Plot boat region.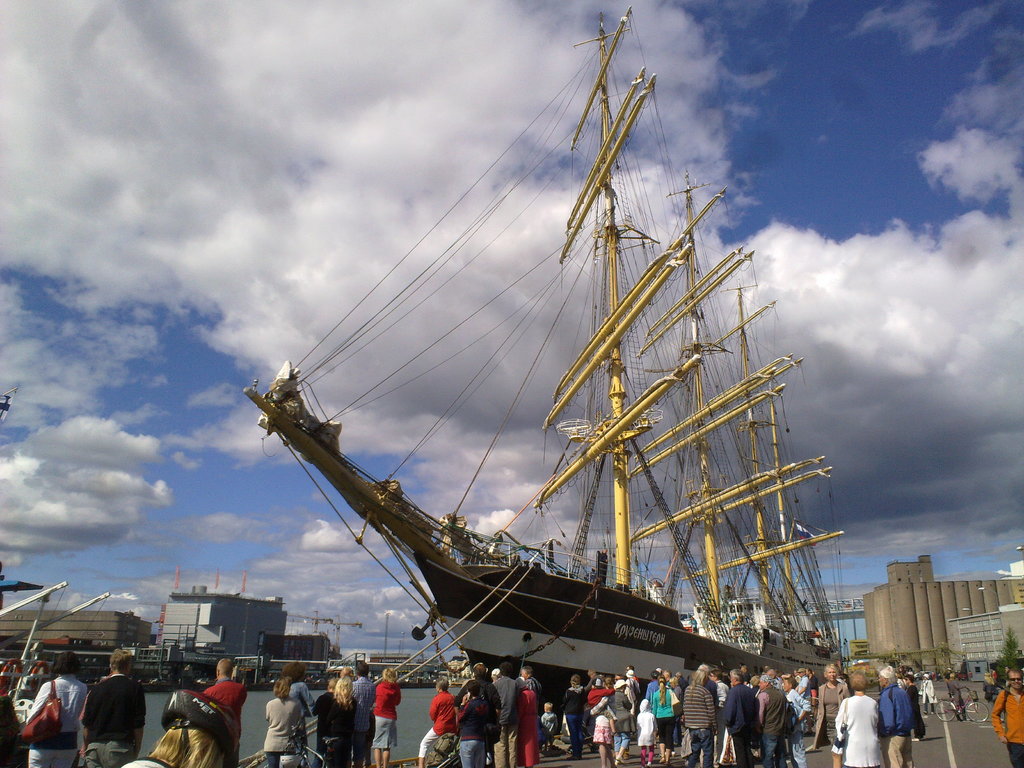
Plotted at (229, 59, 920, 752).
